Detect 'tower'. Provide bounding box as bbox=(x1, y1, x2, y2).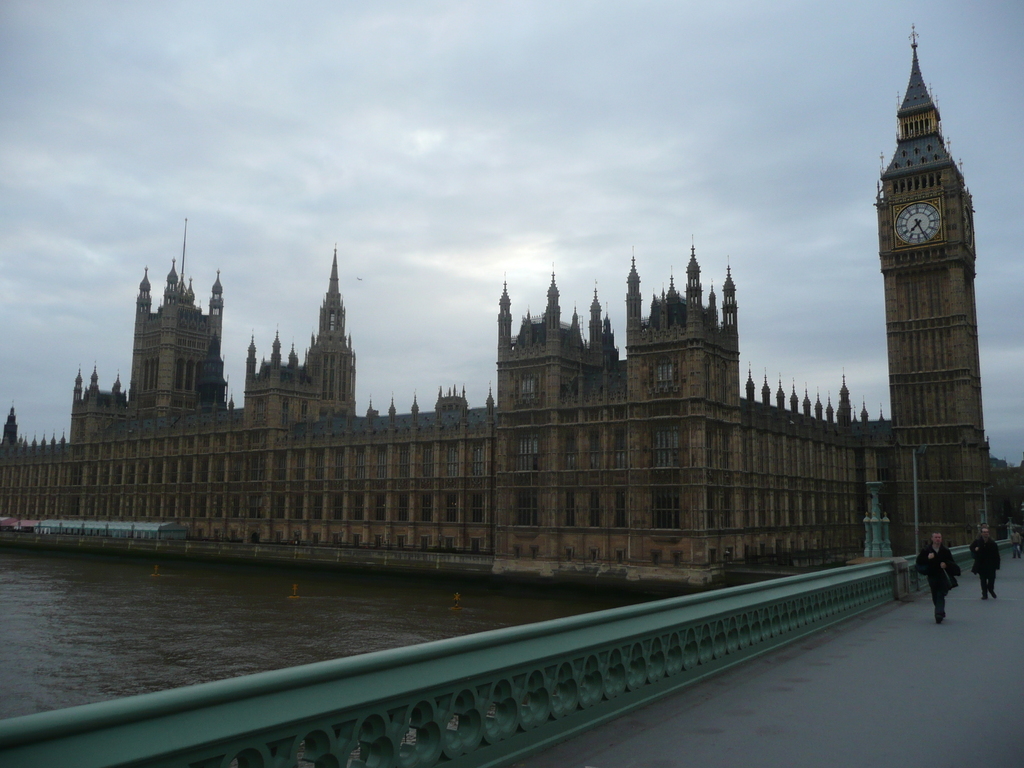
bbox=(840, 377, 863, 426).
